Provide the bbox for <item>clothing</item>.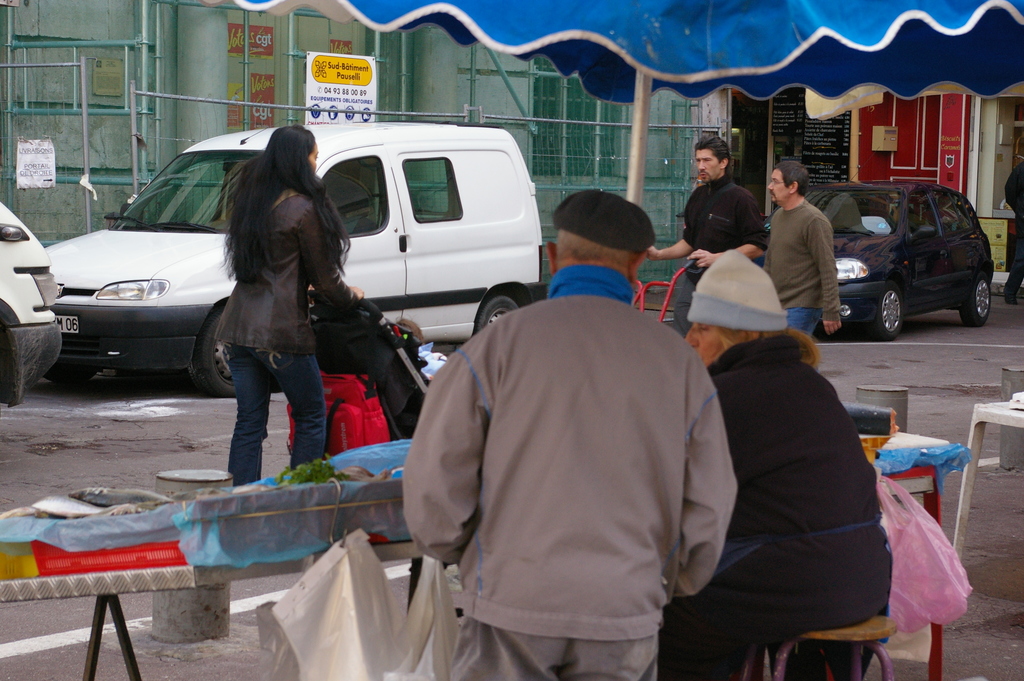
left=398, top=261, right=742, bottom=680.
